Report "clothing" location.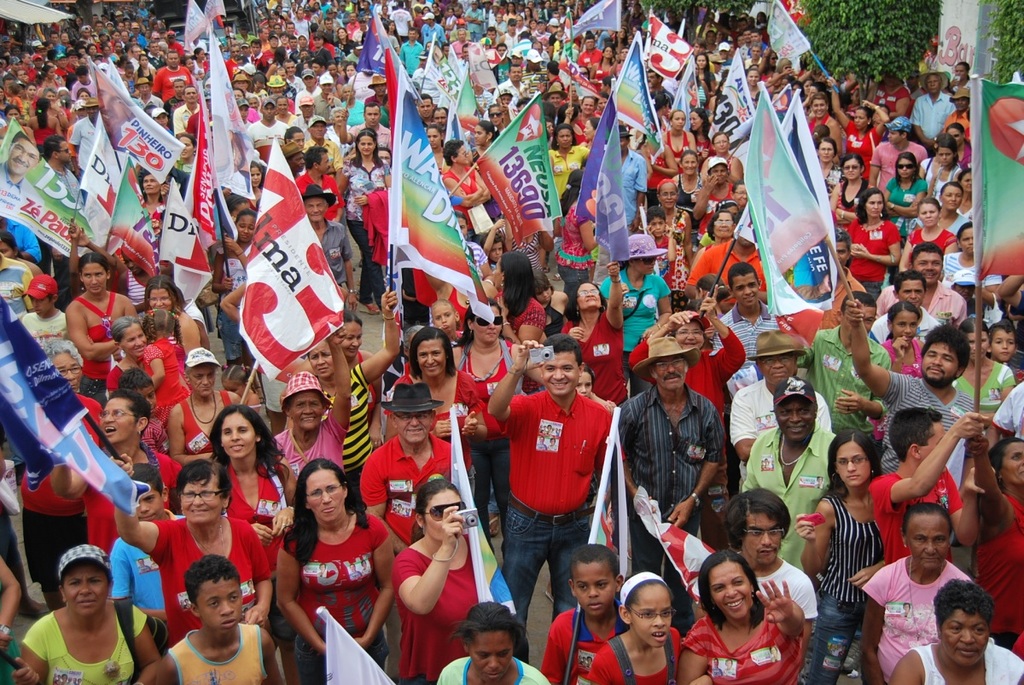
Report: x1=266 y1=500 x2=381 y2=652.
